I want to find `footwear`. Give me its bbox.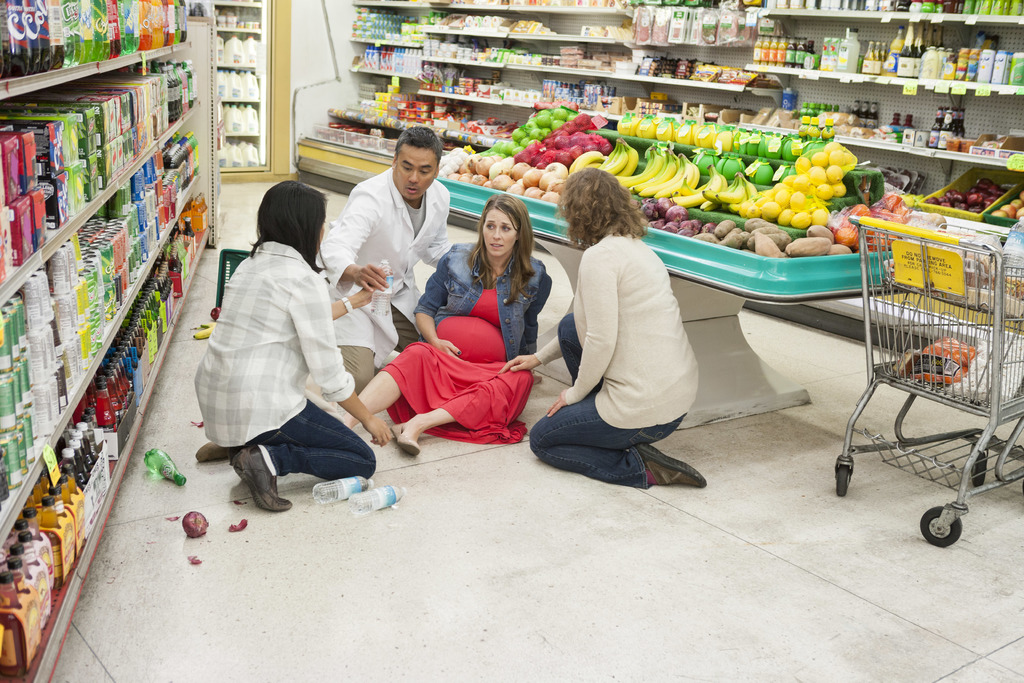
{"x1": 218, "y1": 454, "x2": 285, "y2": 518}.
